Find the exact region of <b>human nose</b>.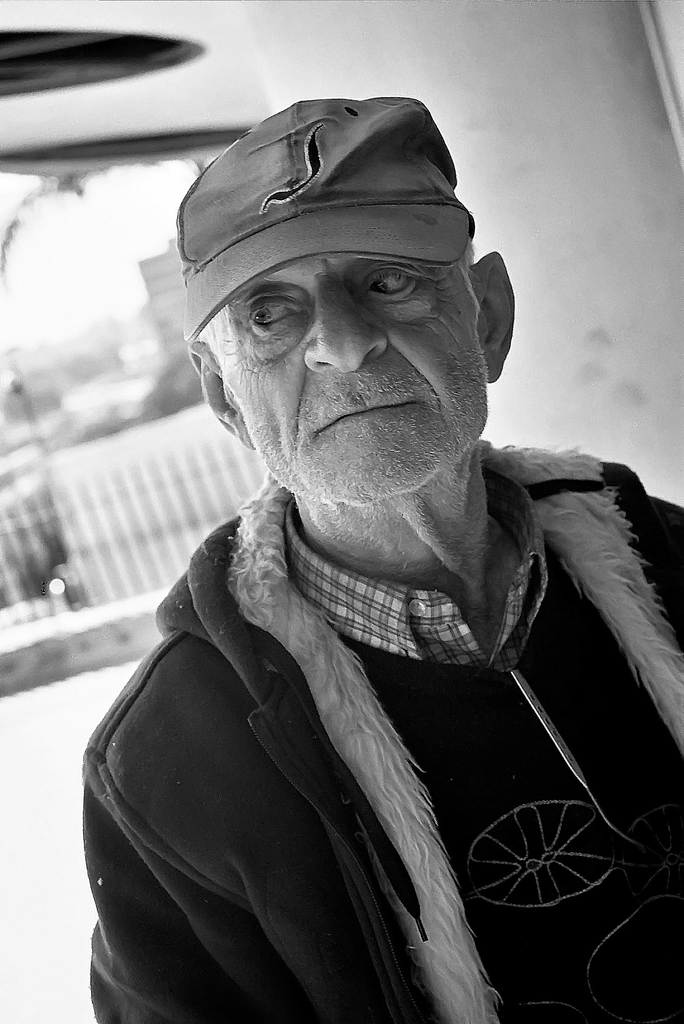
Exact region: crop(301, 280, 389, 370).
